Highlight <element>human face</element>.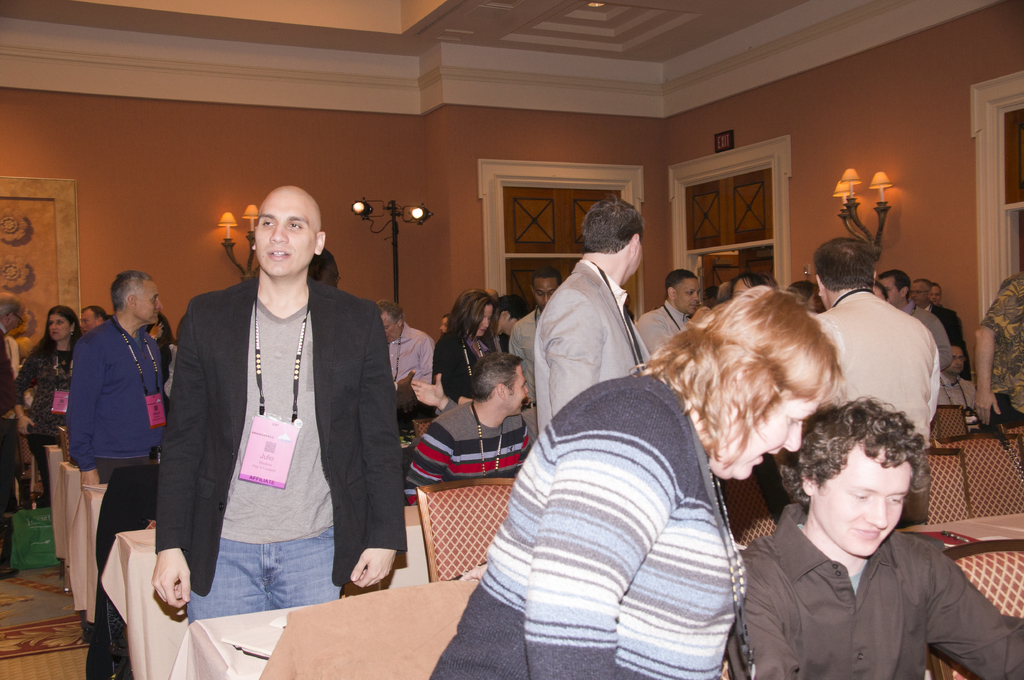
Highlighted region: 507, 364, 531, 415.
